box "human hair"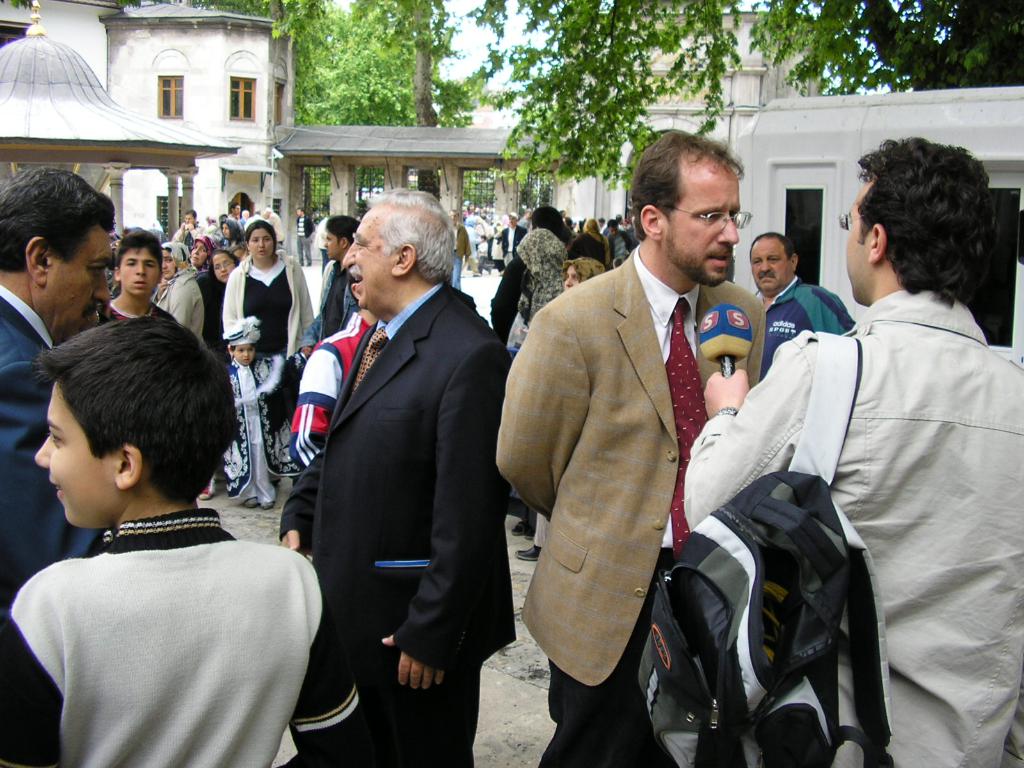
[left=365, top=182, right=456, bottom=283]
